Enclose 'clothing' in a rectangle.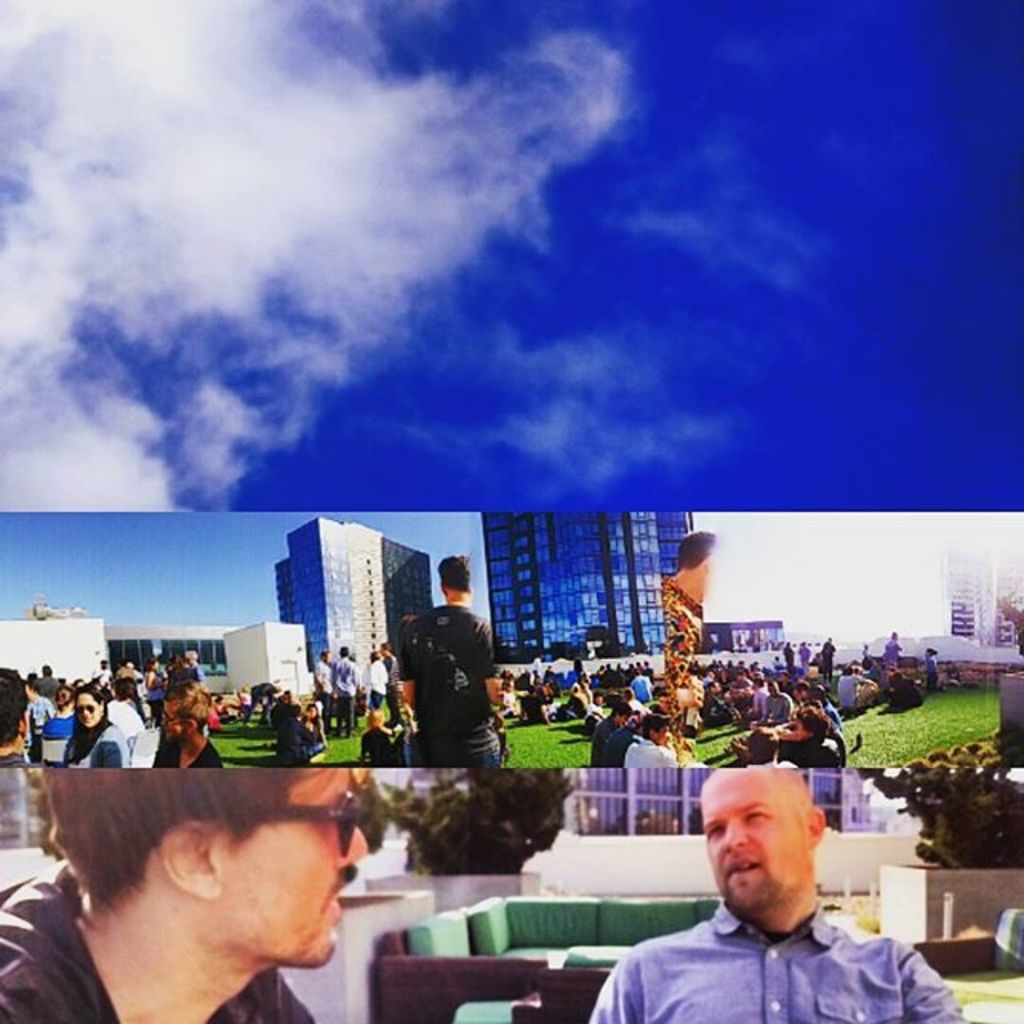
detection(387, 578, 509, 800).
